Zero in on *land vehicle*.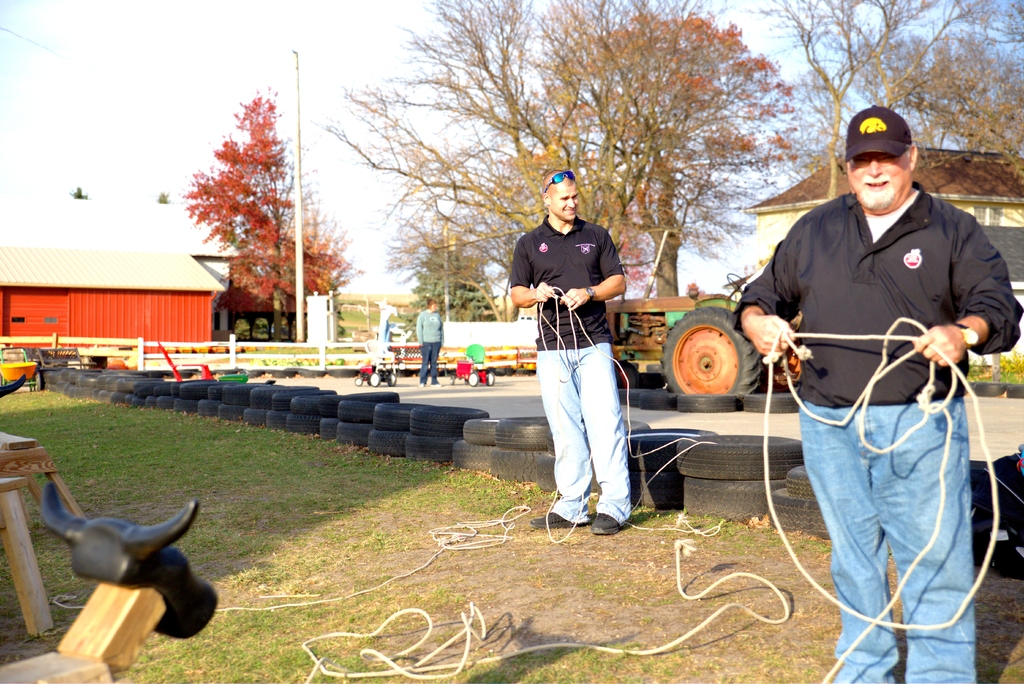
Zeroed in: box=[628, 290, 791, 408].
